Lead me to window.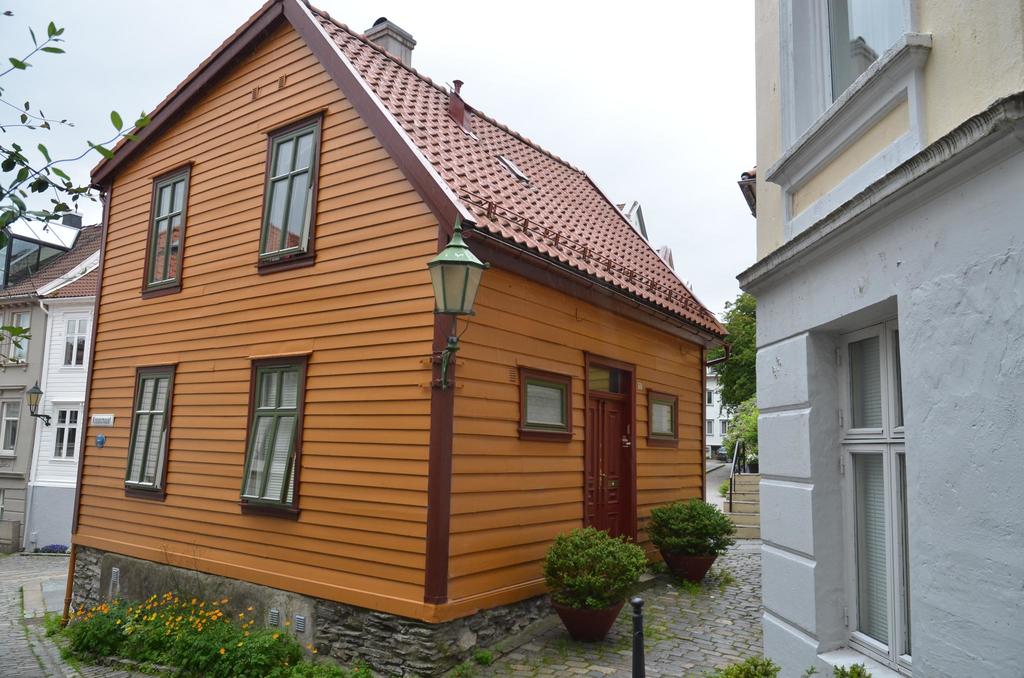
Lead to pyautogui.locateOnScreen(522, 365, 572, 444).
